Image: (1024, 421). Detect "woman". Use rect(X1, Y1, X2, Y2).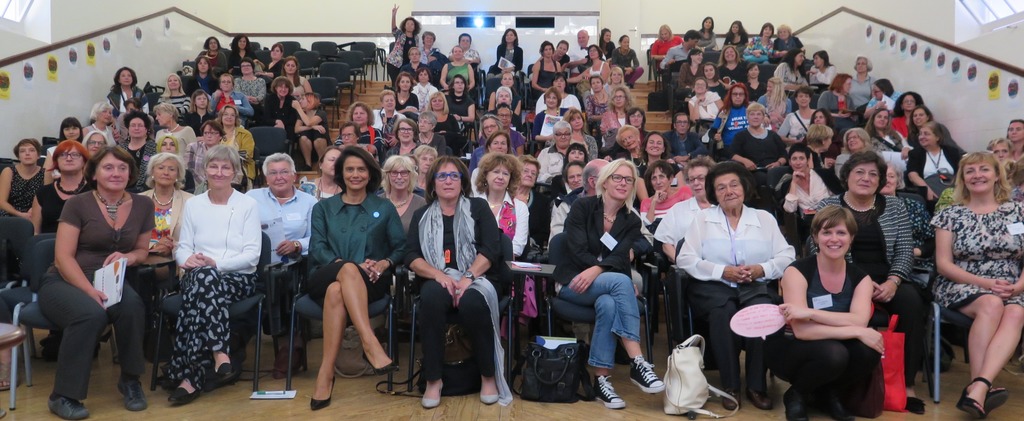
rect(696, 12, 719, 56).
